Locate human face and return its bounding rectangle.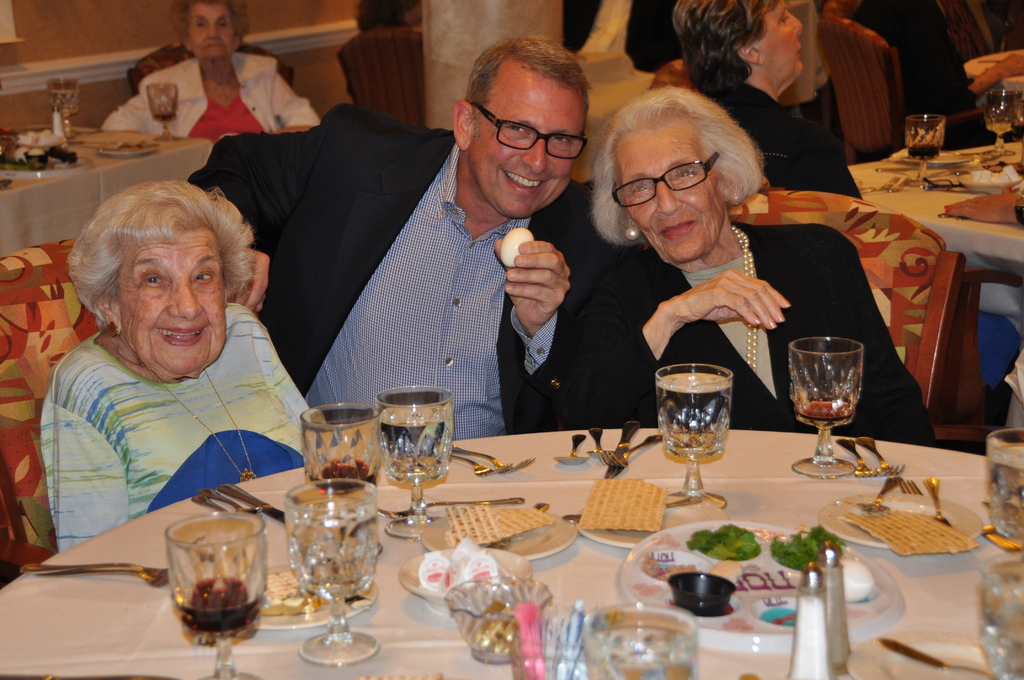
detection(467, 80, 582, 216).
